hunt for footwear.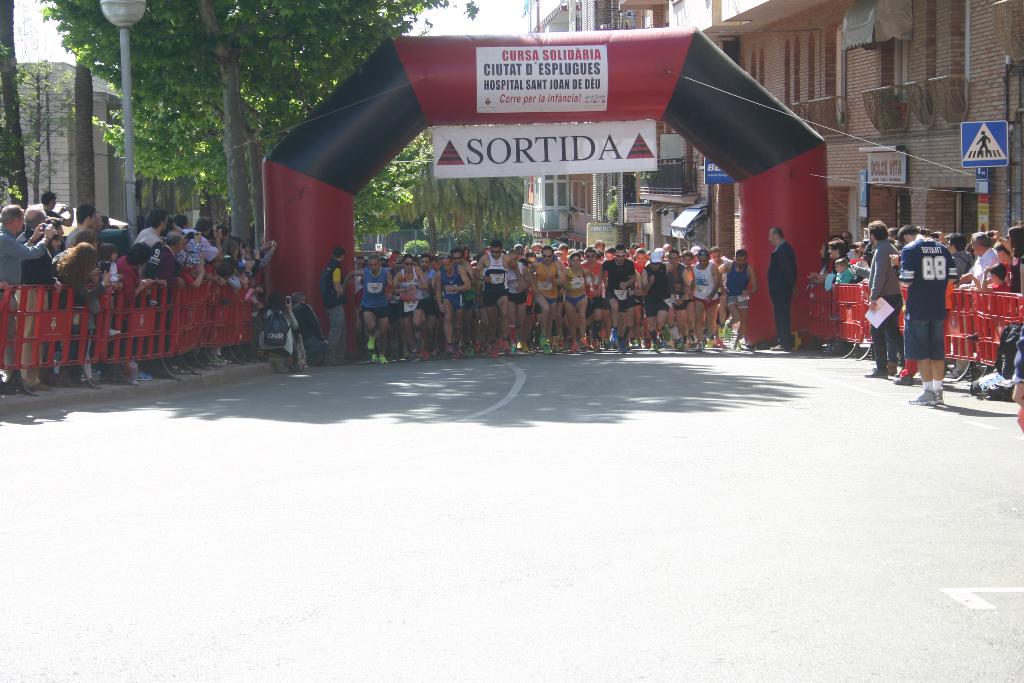
Hunted down at 909,388,936,404.
